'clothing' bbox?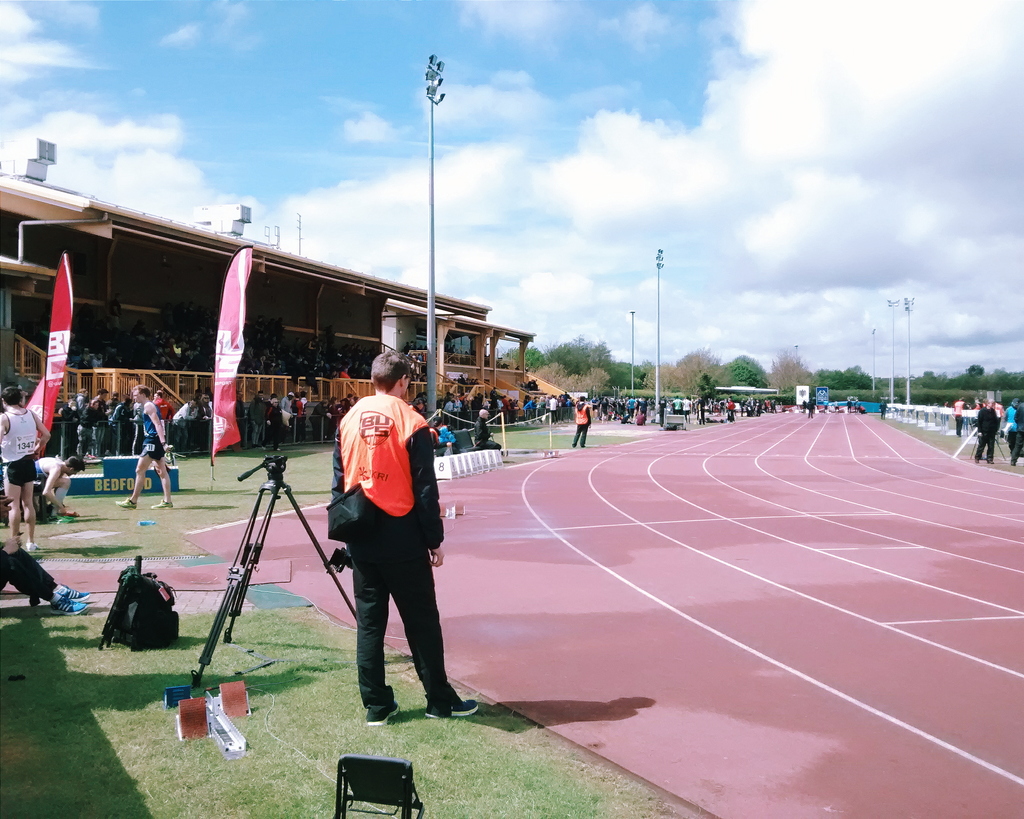
<box>106,400,122,431</box>
